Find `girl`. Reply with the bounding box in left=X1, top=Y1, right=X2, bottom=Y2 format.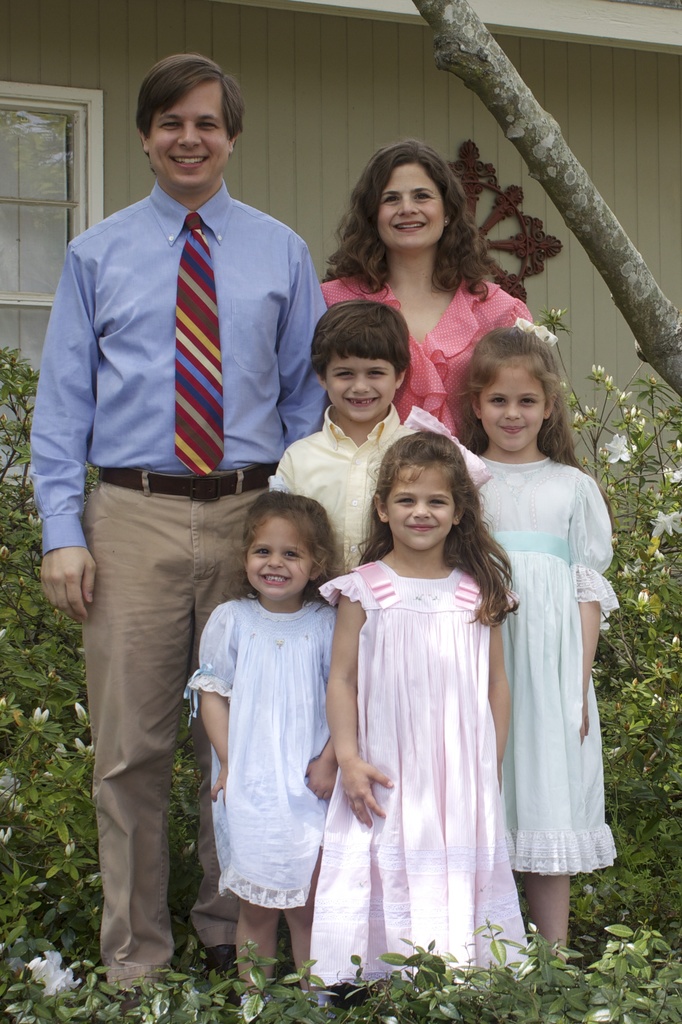
left=184, top=493, right=350, bottom=998.
